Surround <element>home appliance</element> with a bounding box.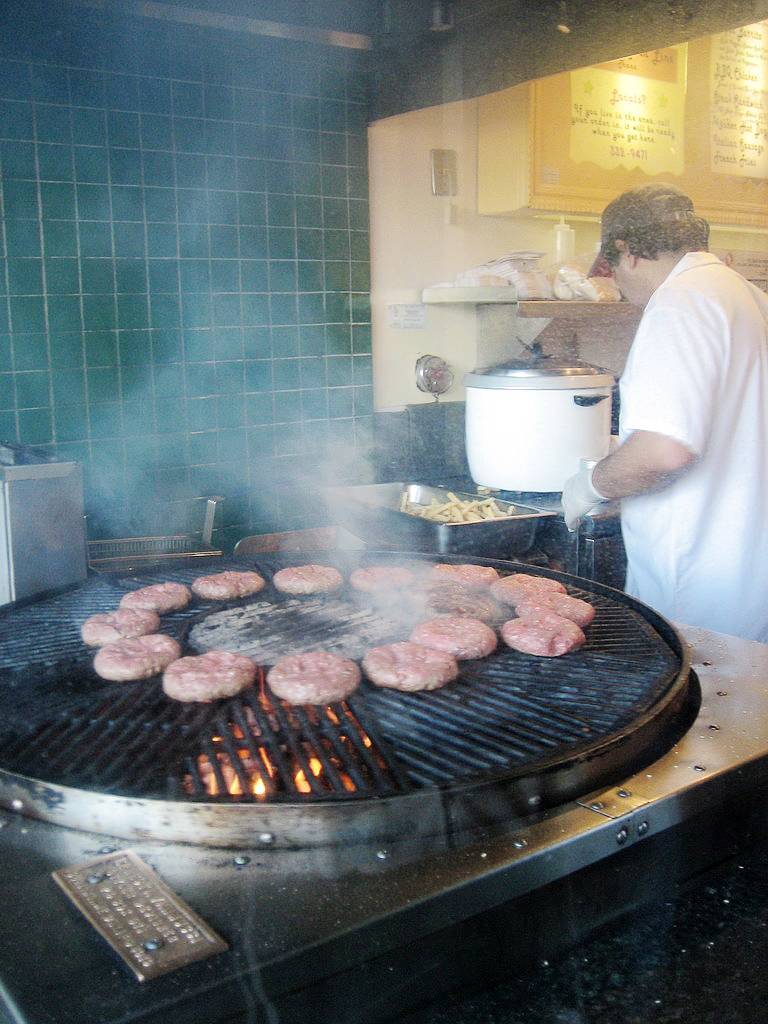
465 355 616 491.
